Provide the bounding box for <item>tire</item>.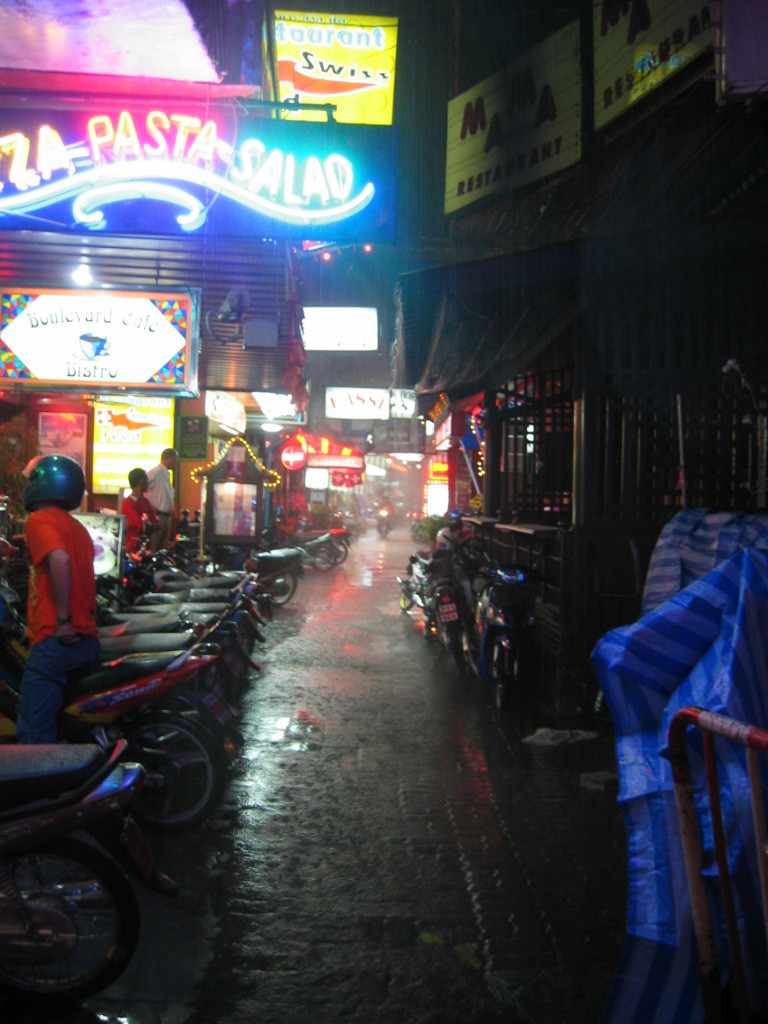
<region>330, 539, 346, 563</region>.
